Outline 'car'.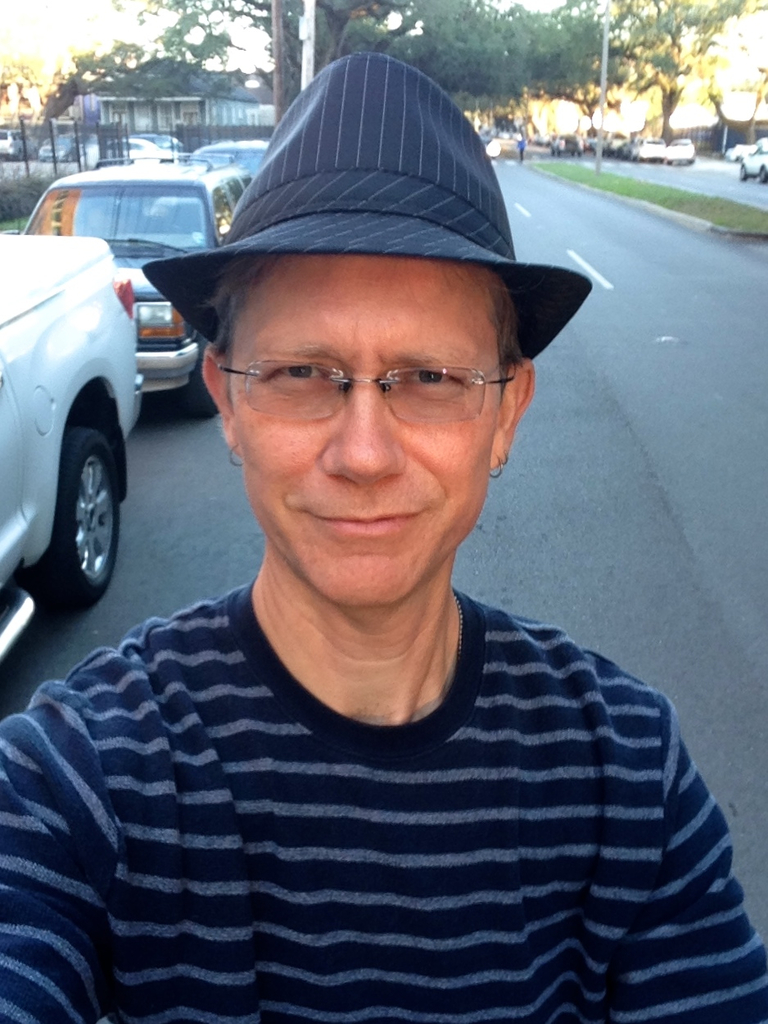
Outline: [x1=39, y1=128, x2=78, y2=159].
